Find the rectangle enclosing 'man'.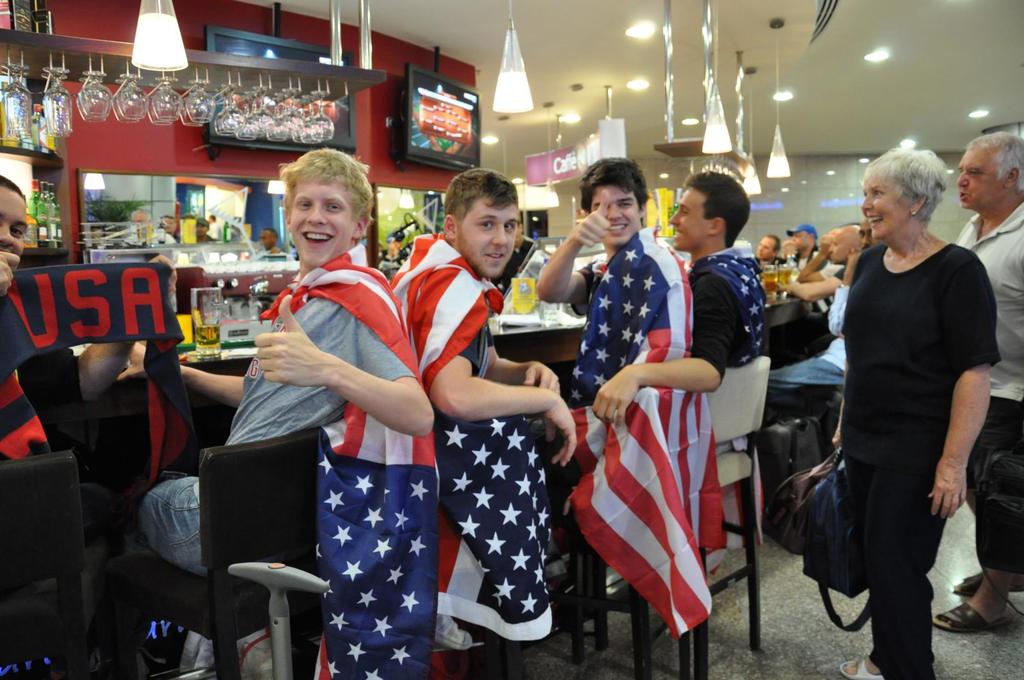
(195,216,212,243).
